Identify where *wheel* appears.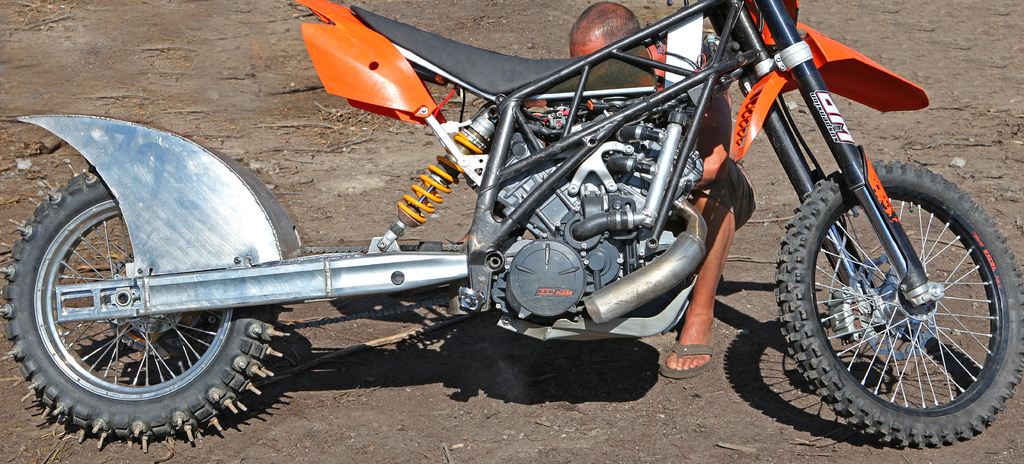
Appears at 0/161/294/454.
